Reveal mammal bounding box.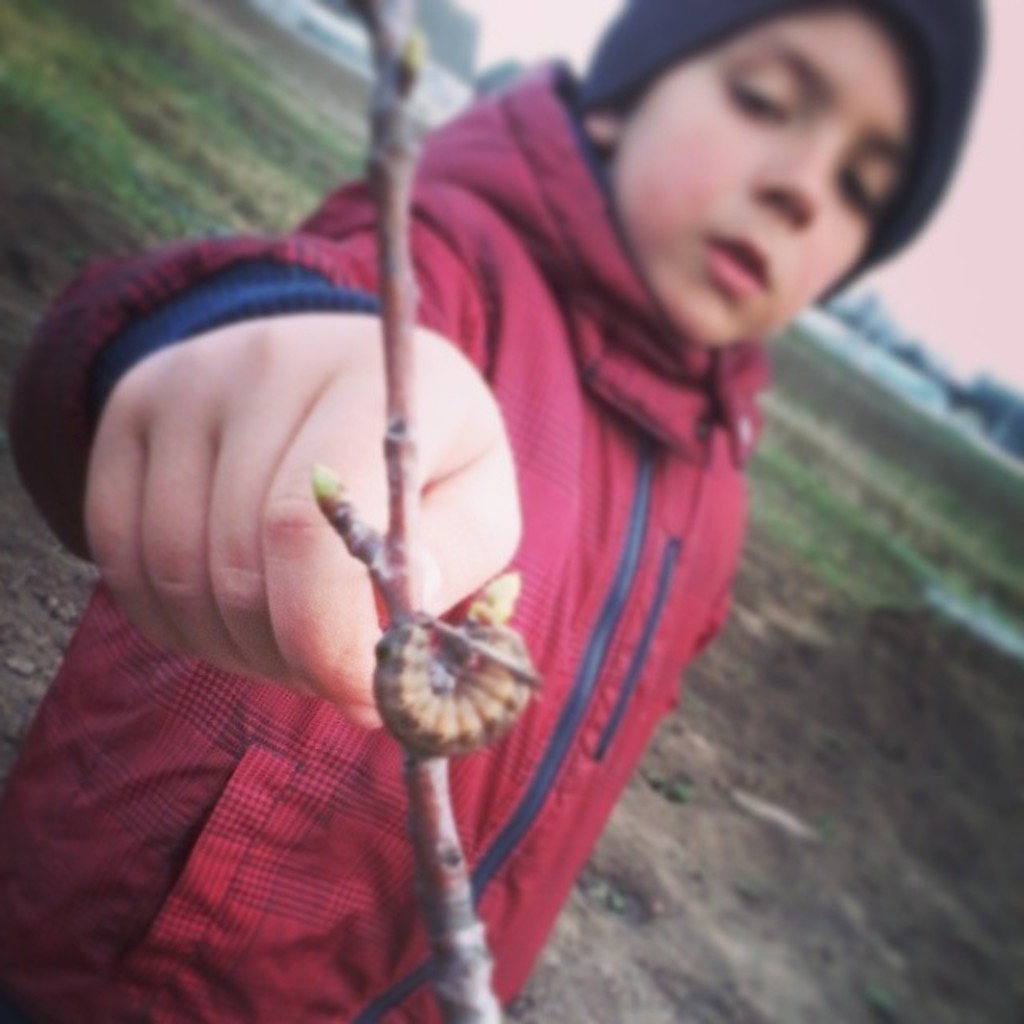
Revealed: bbox=(37, 26, 1002, 933).
